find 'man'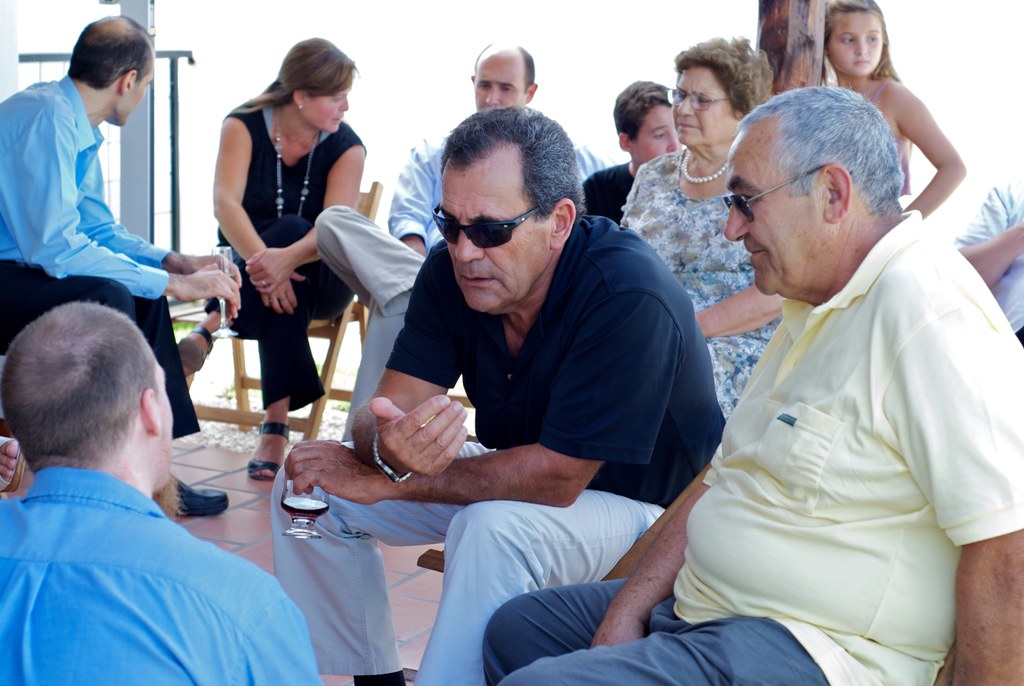
pyautogui.locateOnScreen(0, 298, 320, 685)
